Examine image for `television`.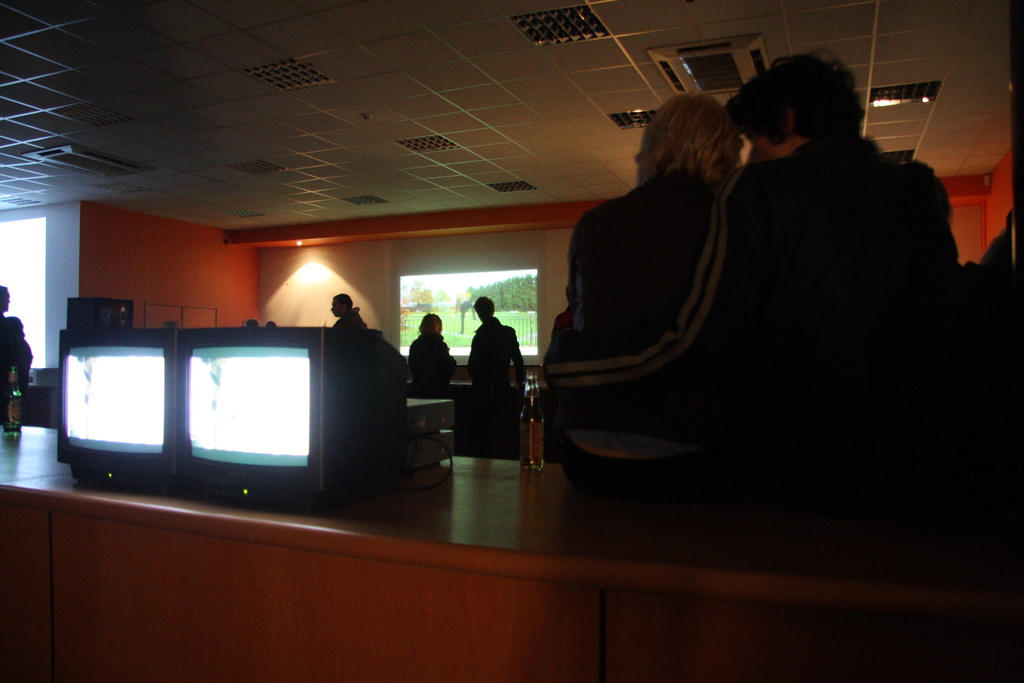
Examination result: pyautogui.locateOnScreen(49, 323, 175, 484).
